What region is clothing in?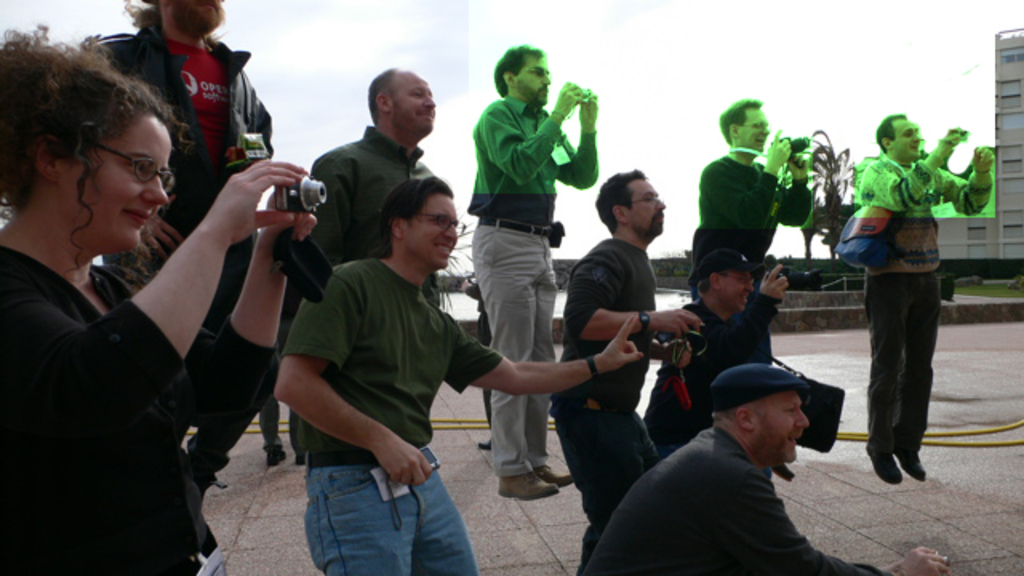
<region>282, 254, 504, 574</region>.
